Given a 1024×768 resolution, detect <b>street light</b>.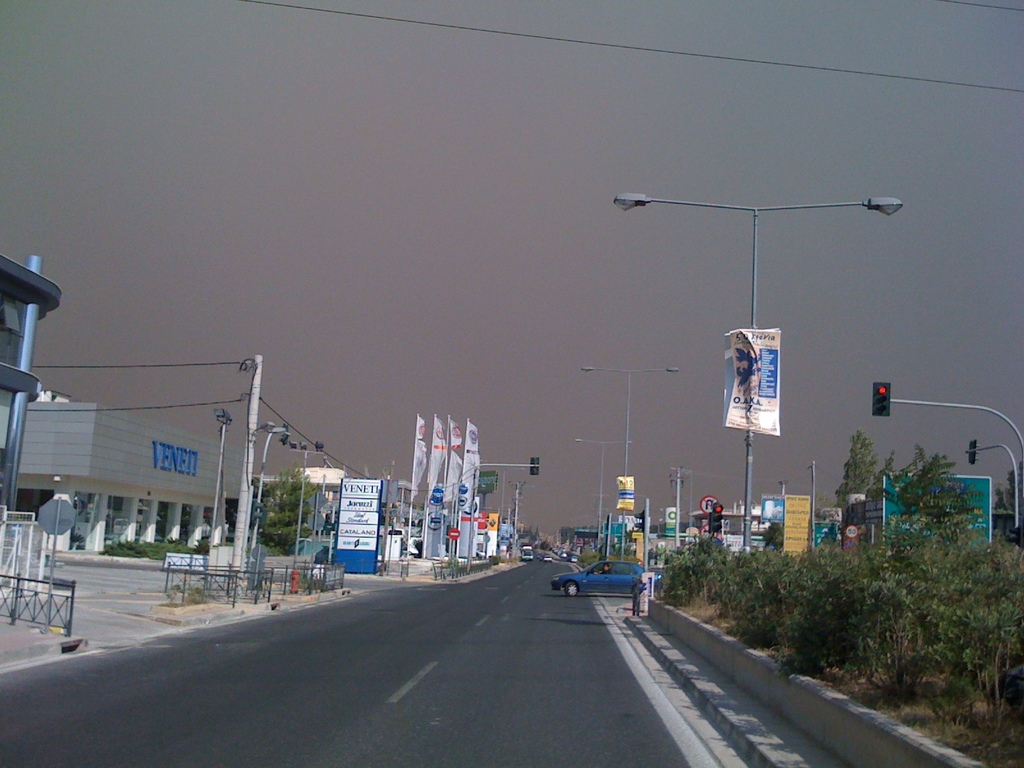
[469, 483, 486, 573].
